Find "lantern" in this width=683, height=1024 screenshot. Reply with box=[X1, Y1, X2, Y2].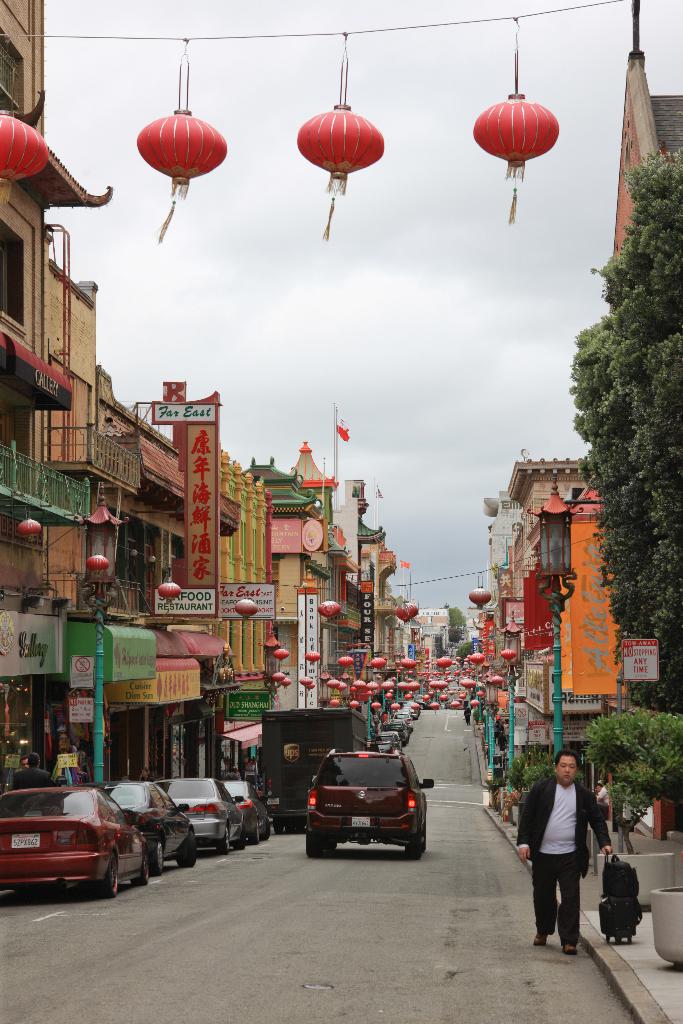
box=[477, 82, 569, 178].
